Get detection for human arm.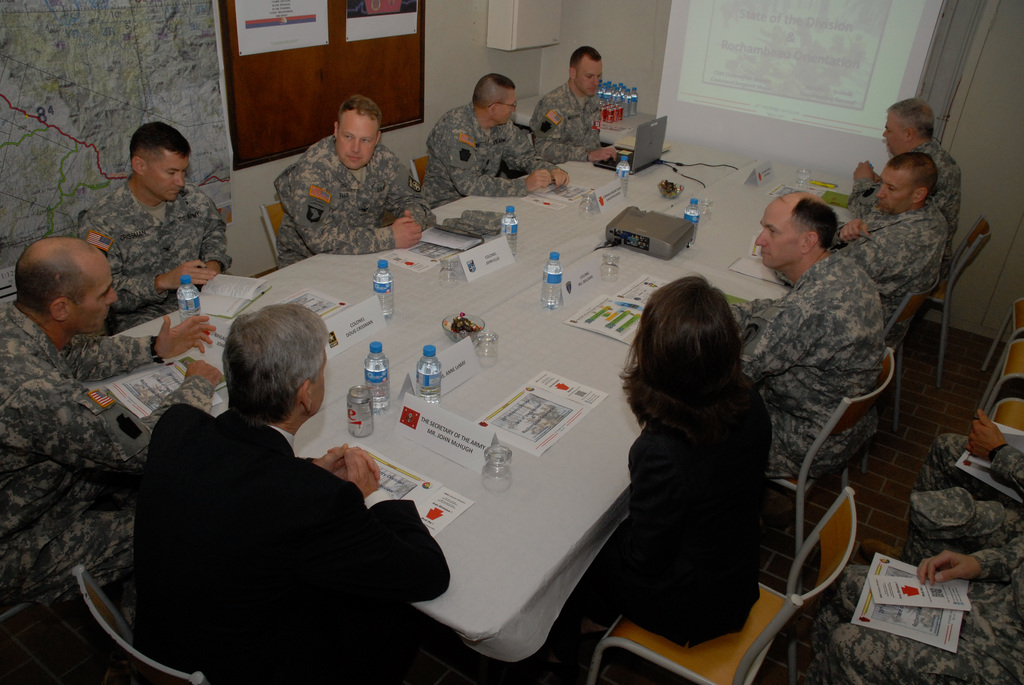
Detection: {"x1": 502, "y1": 123, "x2": 576, "y2": 190}.
